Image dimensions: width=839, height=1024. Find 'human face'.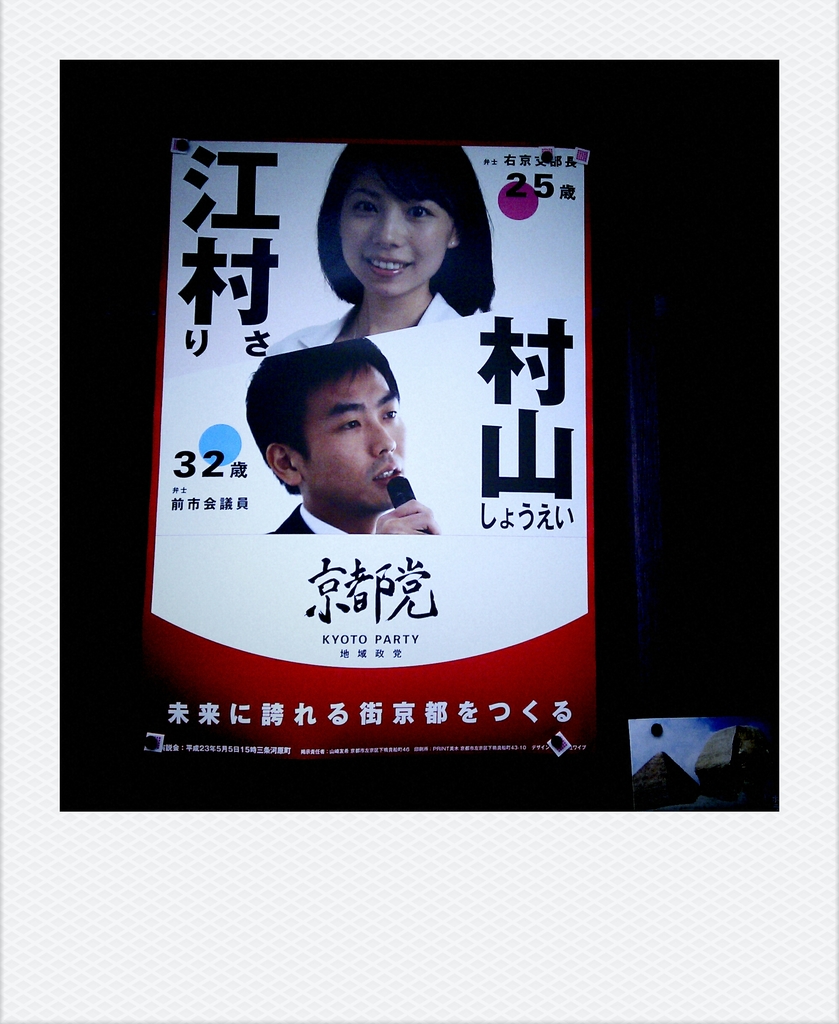
box(298, 365, 411, 503).
